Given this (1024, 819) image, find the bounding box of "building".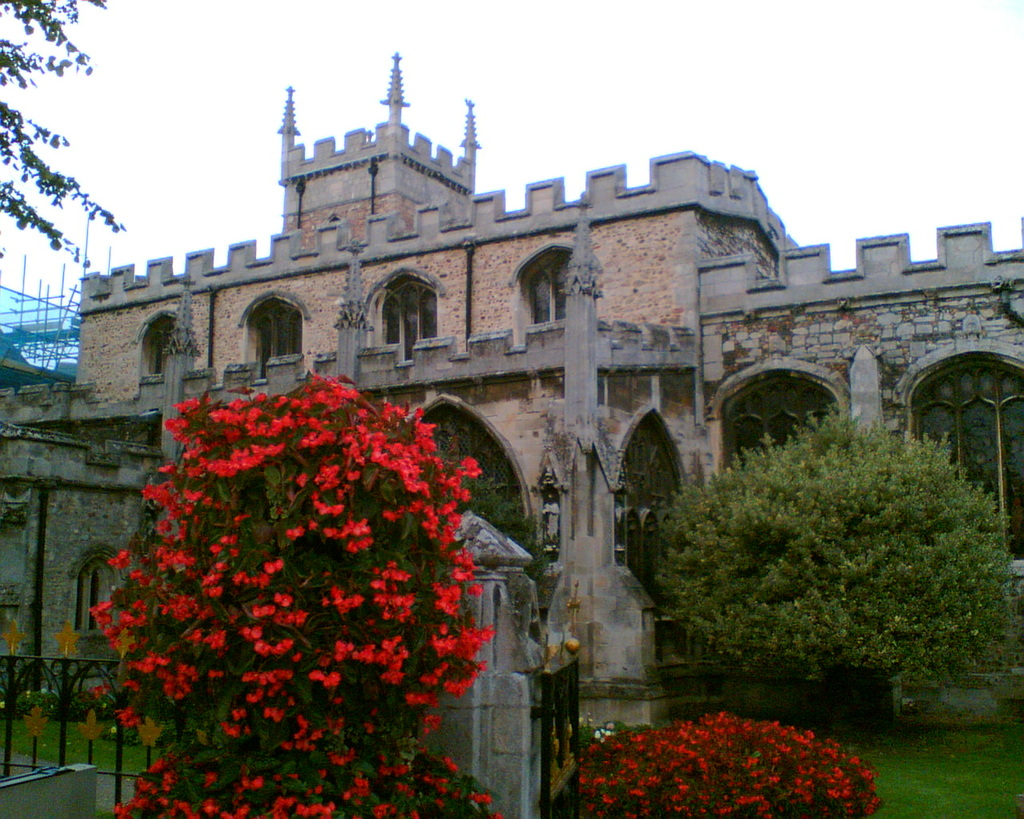
box(0, 50, 1023, 716).
